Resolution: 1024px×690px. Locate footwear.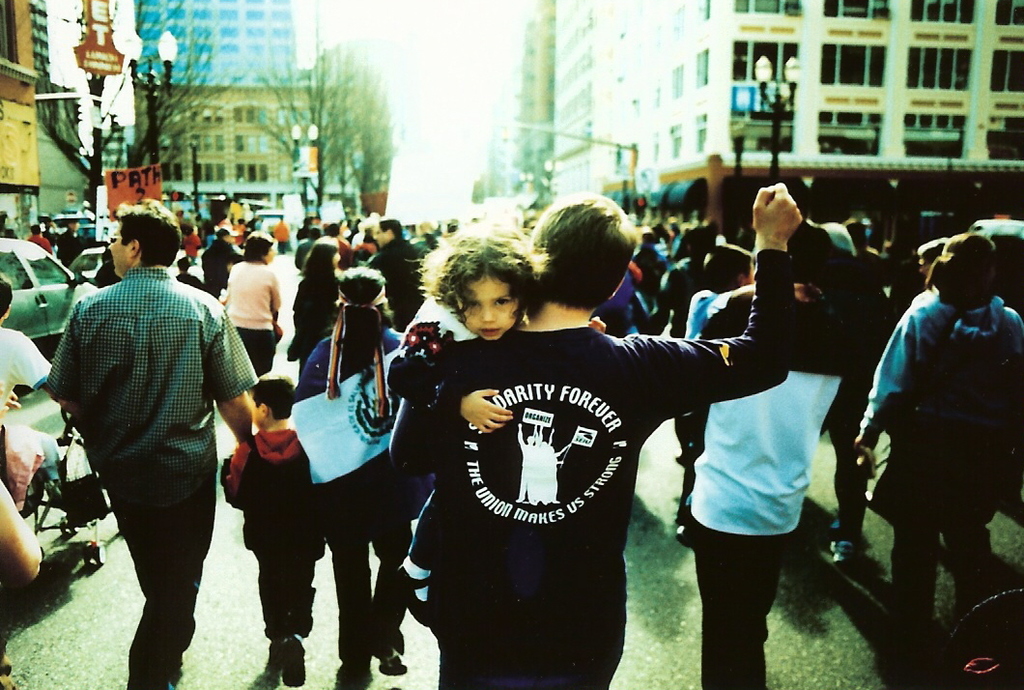
{"x1": 373, "y1": 638, "x2": 408, "y2": 676}.
